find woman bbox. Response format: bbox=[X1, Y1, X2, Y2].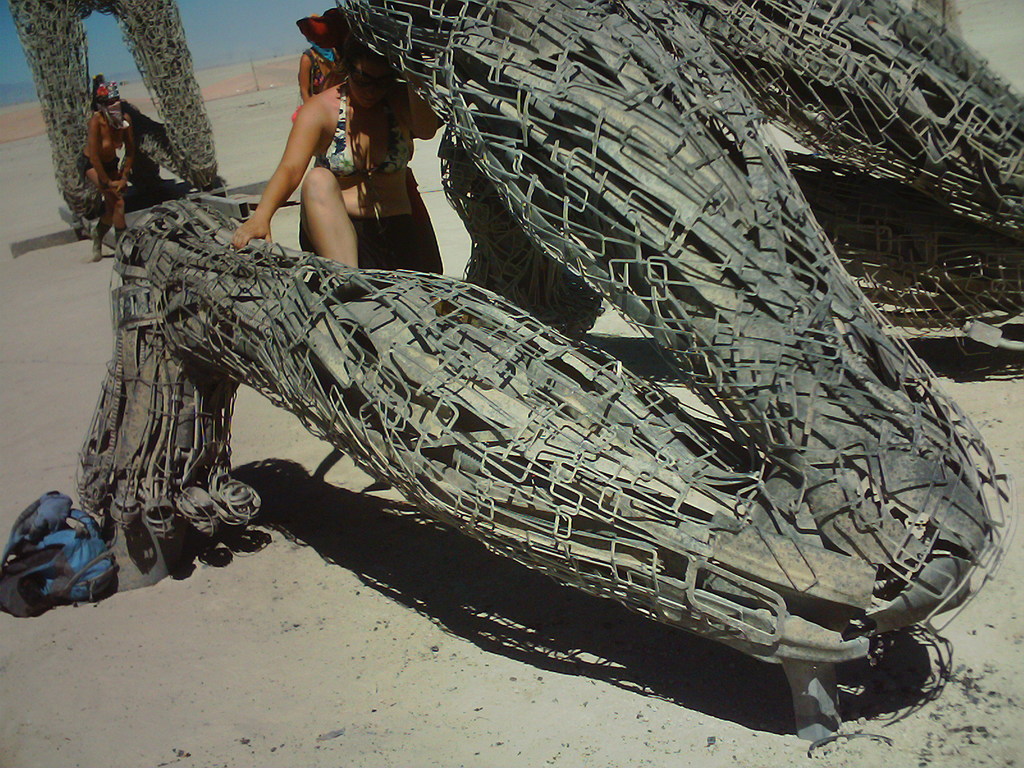
bbox=[76, 106, 142, 262].
